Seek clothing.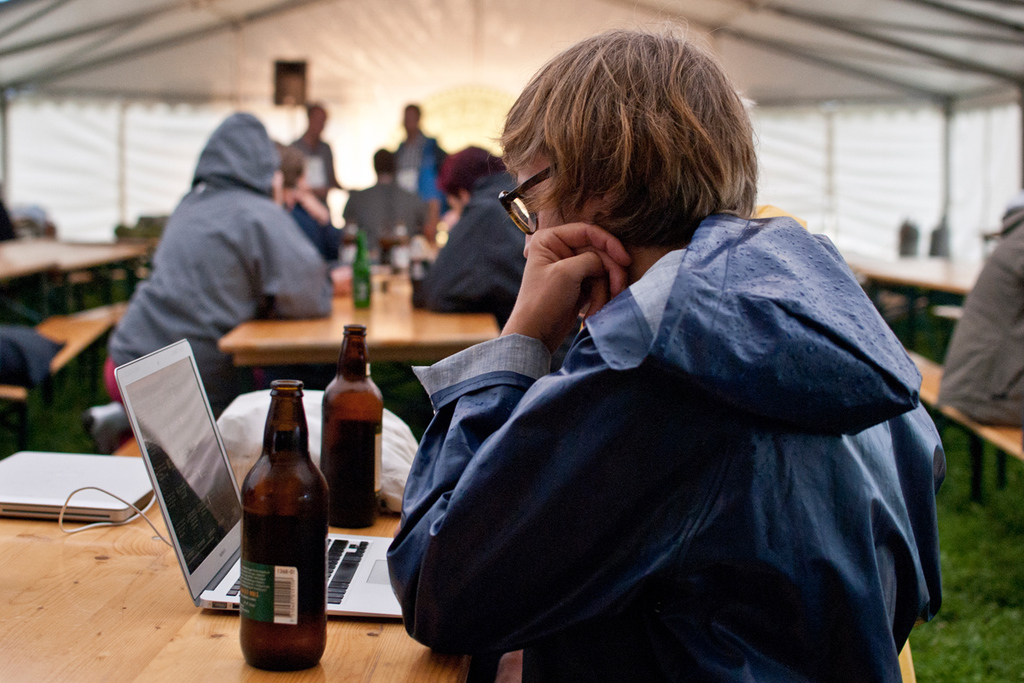
(x1=406, y1=167, x2=978, y2=682).
